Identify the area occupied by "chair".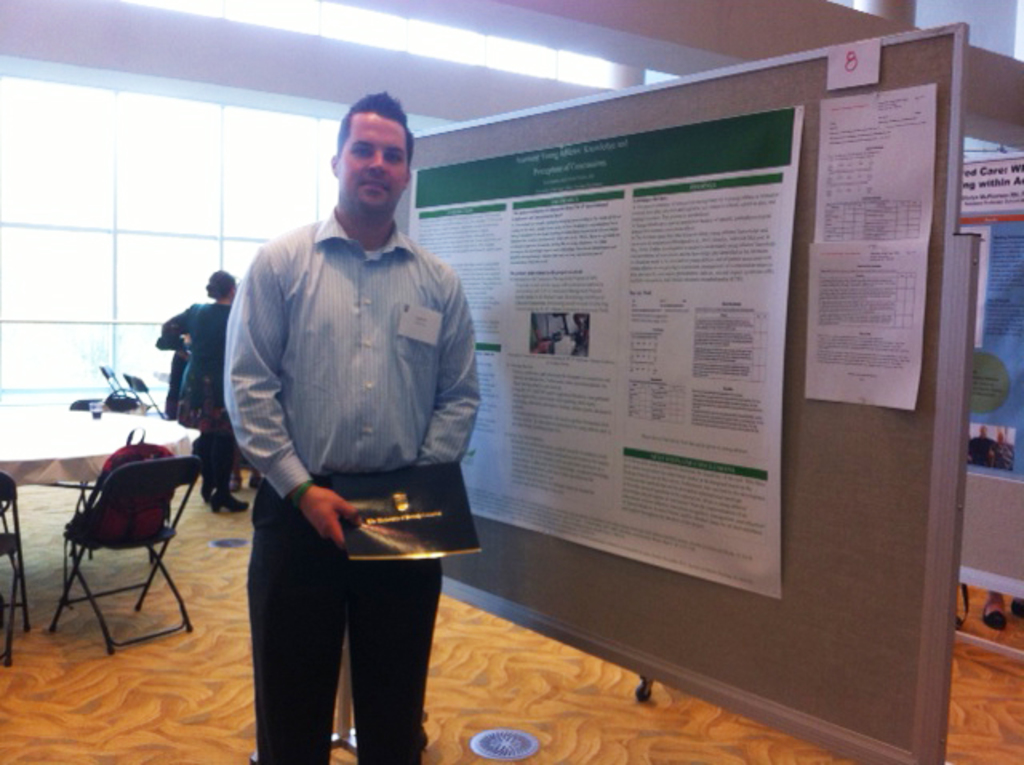
Area: region(0, 471, 32, 667).
